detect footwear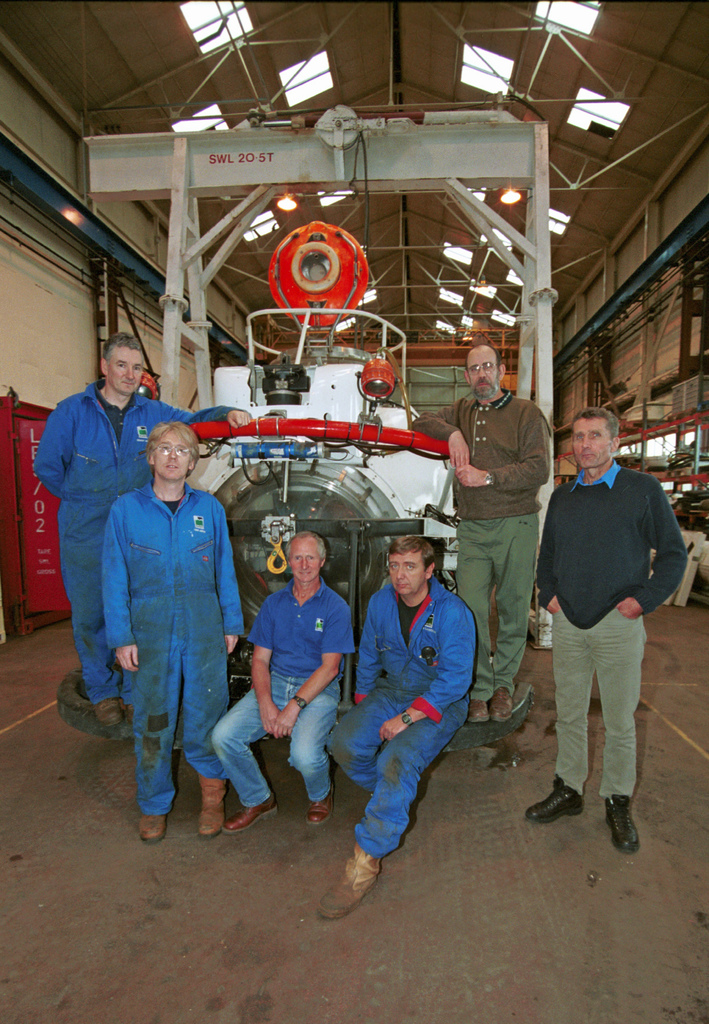
x1=140, y1=812, x2=170, y2=845
